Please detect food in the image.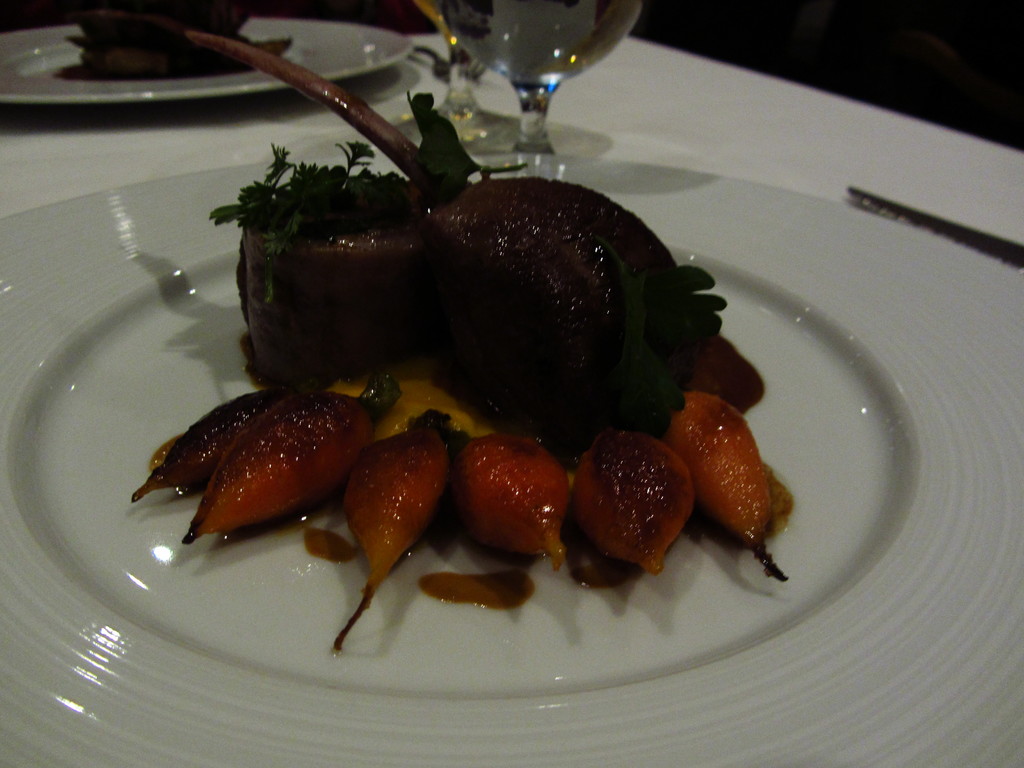
<box>175,124,847,678</box>.
